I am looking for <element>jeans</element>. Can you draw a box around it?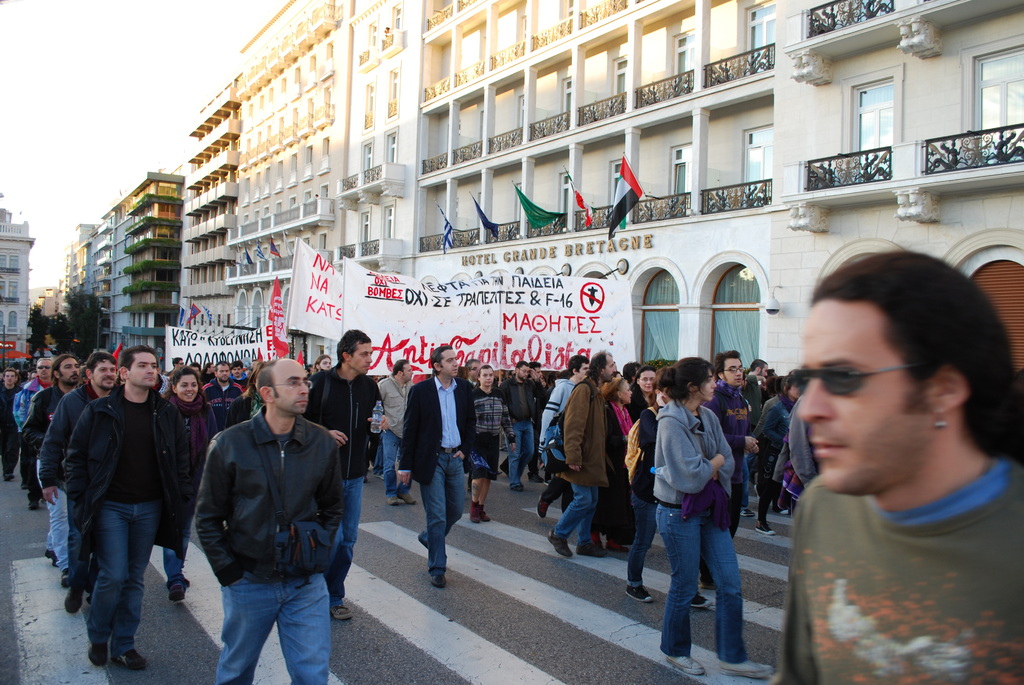
Sure, the bounding box is box(495, 422, 540, 481).
